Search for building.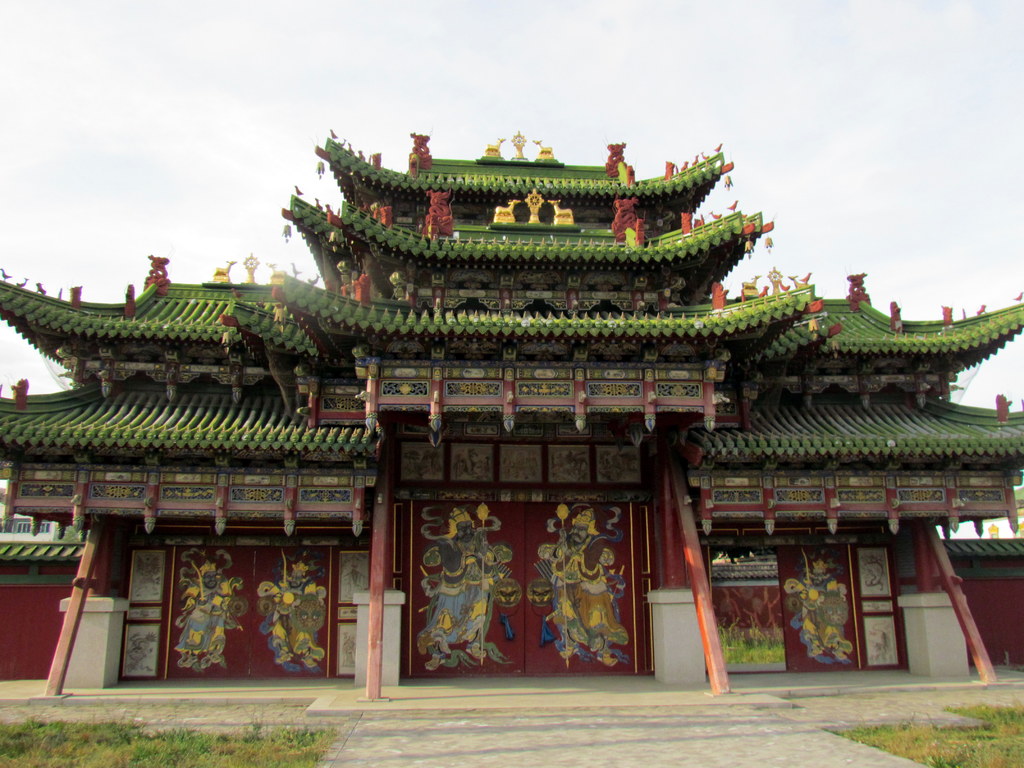
Found at l=0, t=127, r=1023, b=698.
